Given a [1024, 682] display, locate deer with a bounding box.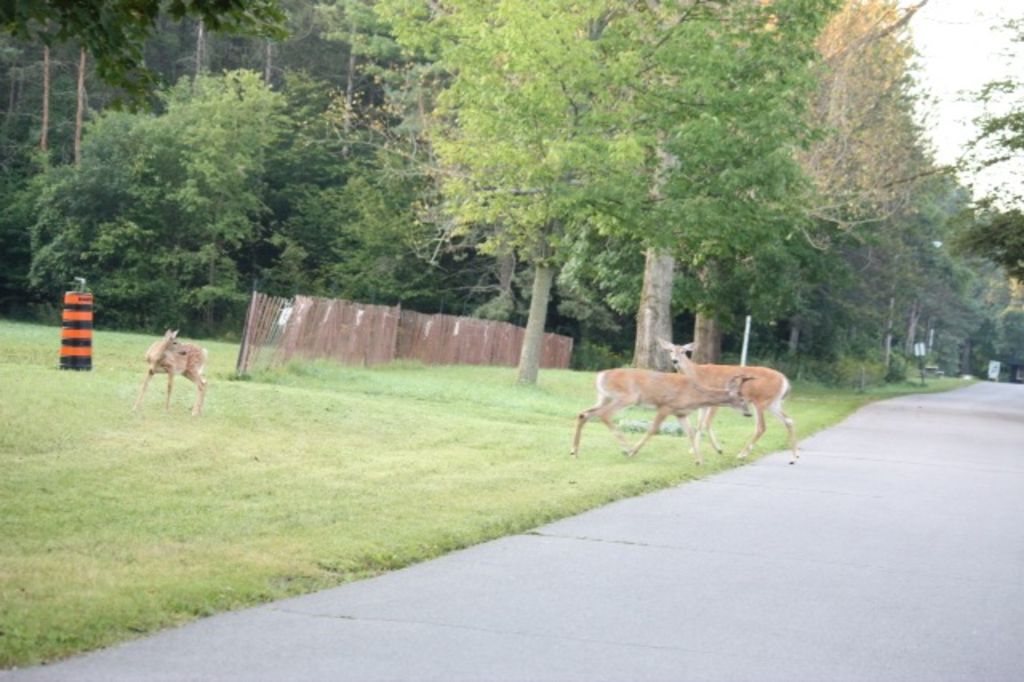
Located: (573, 373, 757, 455).
